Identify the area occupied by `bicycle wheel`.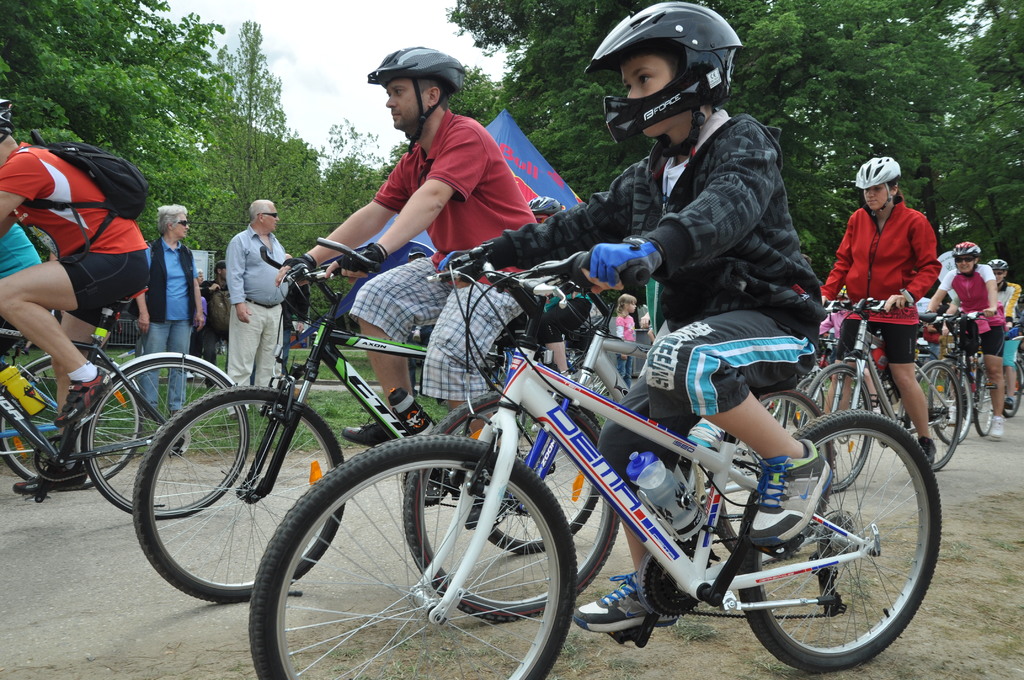
Area: <box>131,383,345,610</box>.
